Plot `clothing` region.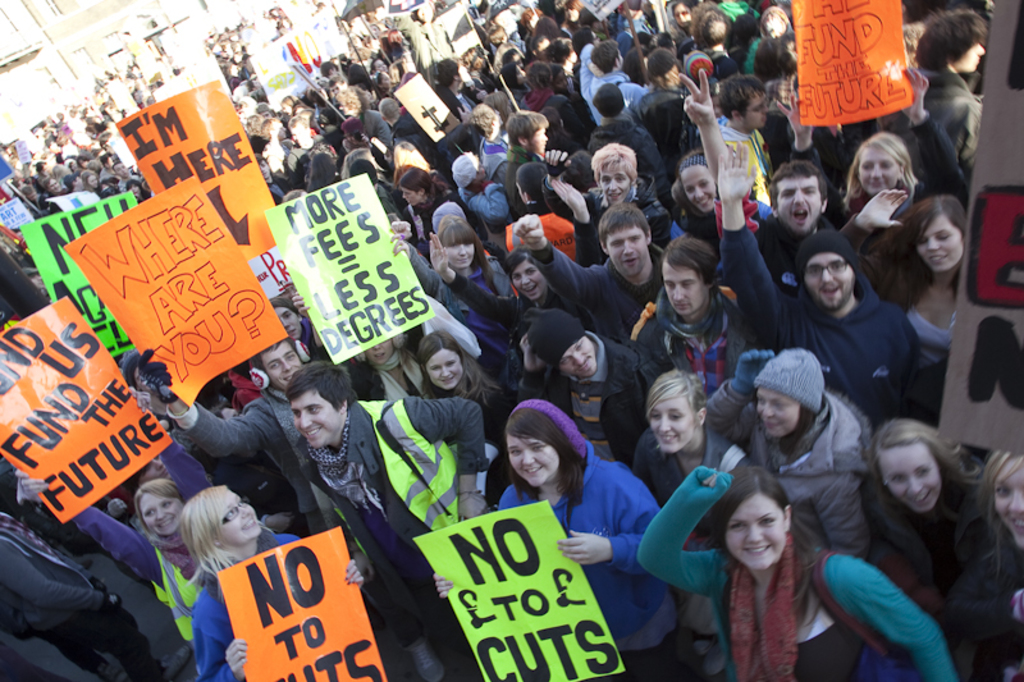
Plotted at (x1=859, y1=470, x2=993, y2=681).
